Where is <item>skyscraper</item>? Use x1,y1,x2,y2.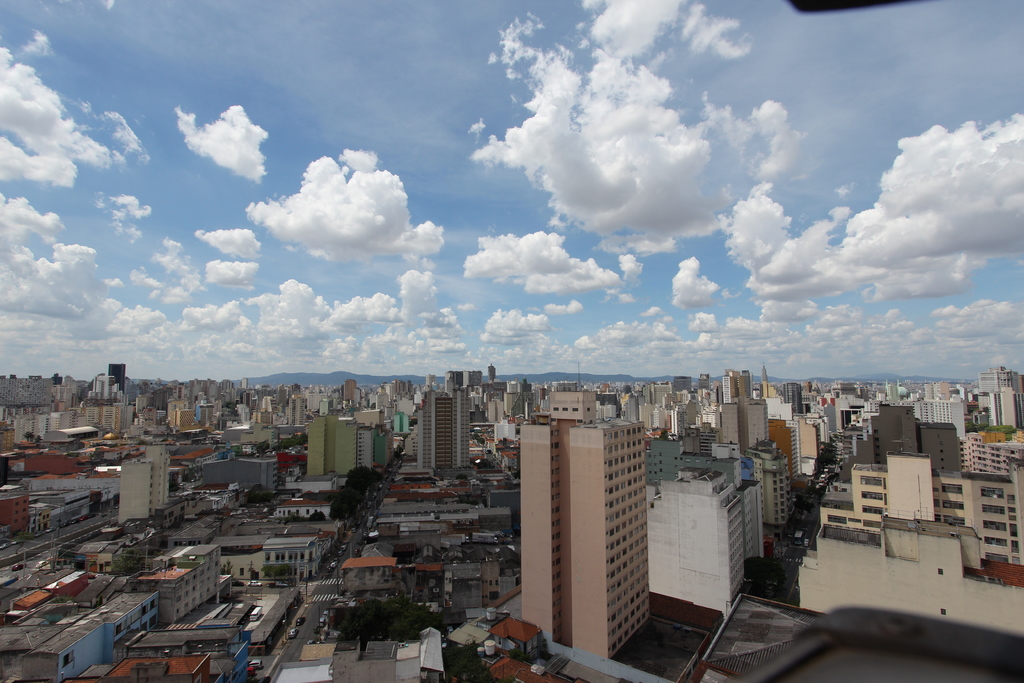
519,390,652,654.
